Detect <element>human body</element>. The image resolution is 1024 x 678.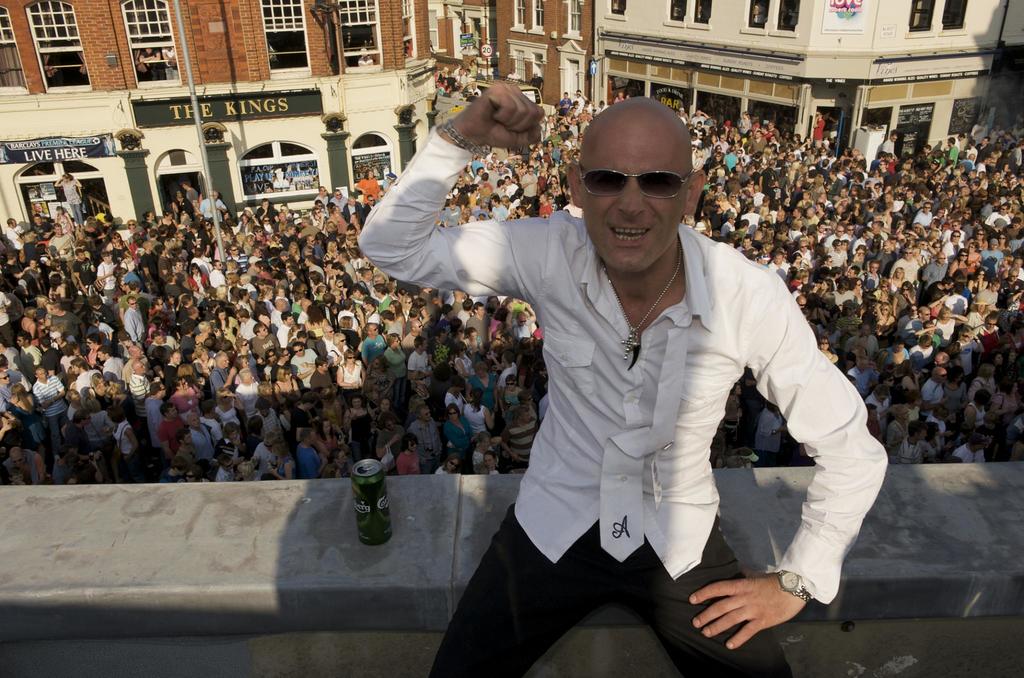
925,371,942,414.
